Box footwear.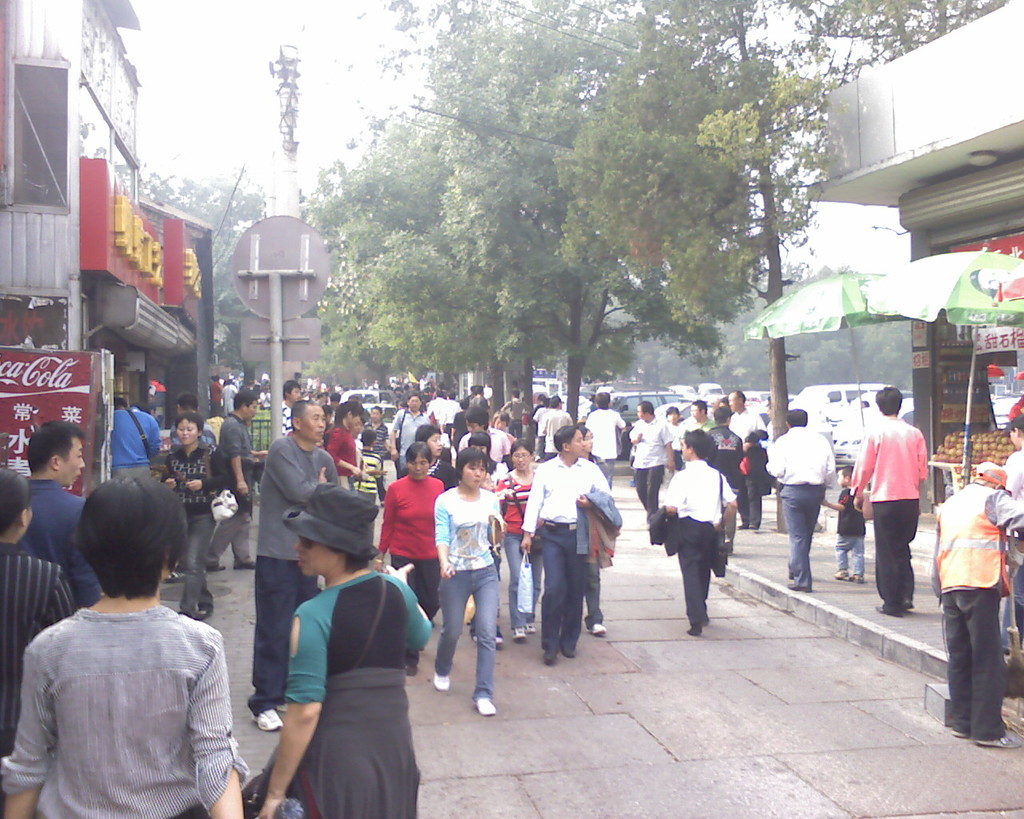
left=878, top=601, right=904, bottom=616.
